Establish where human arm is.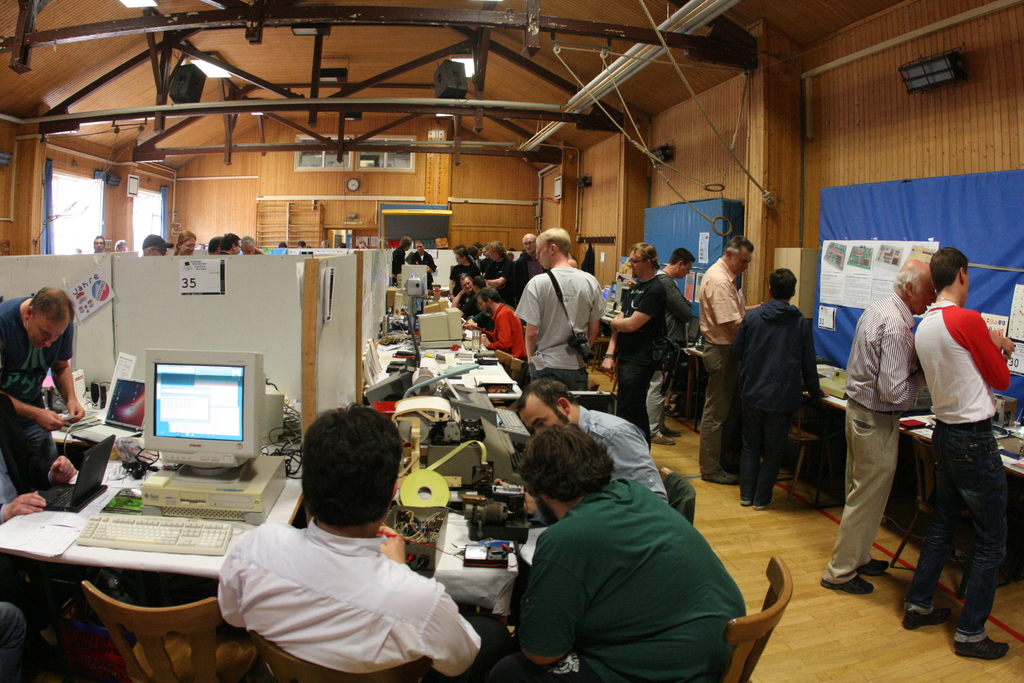
Established at box=[419, 594, 481, 682].
